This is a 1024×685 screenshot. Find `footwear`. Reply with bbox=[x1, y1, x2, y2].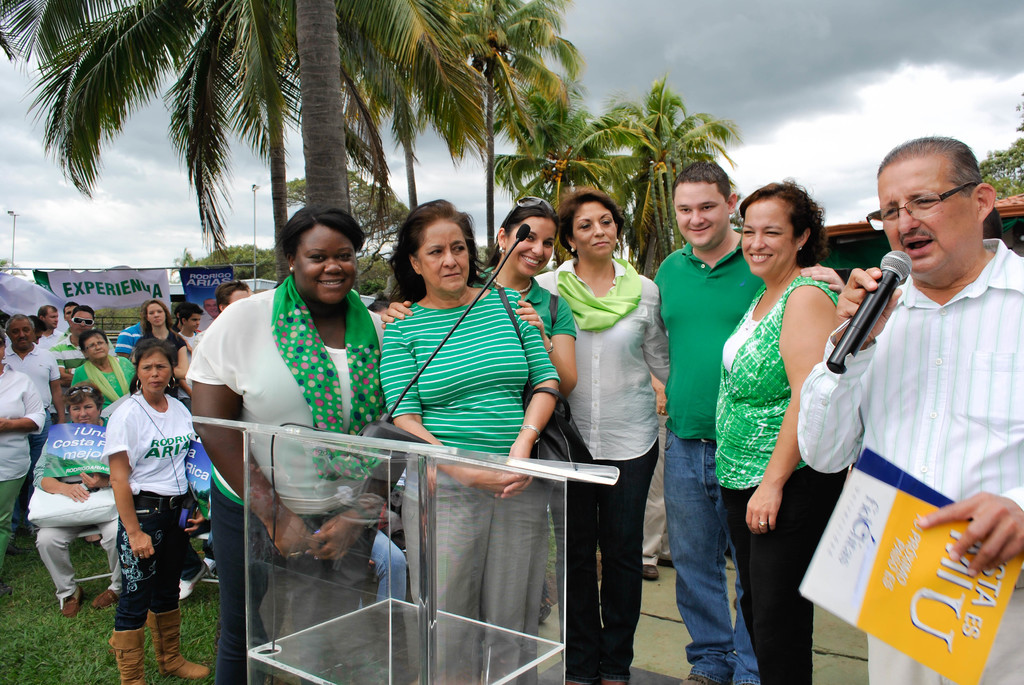
bbox=[566, 679, 585, 684].
